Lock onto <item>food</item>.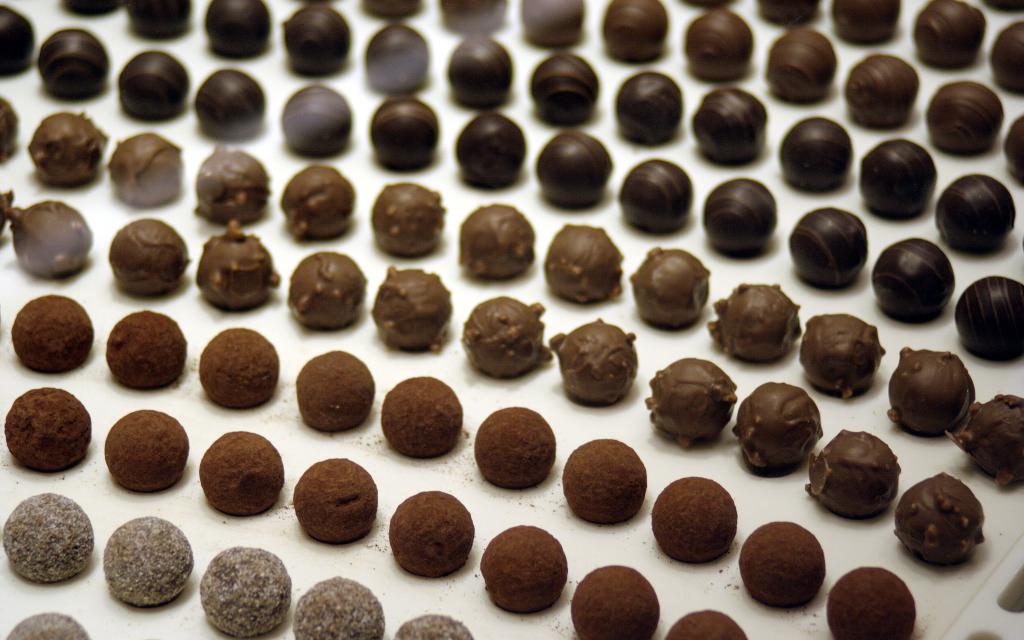
Locked: <box>860,137,936,220</box>.
